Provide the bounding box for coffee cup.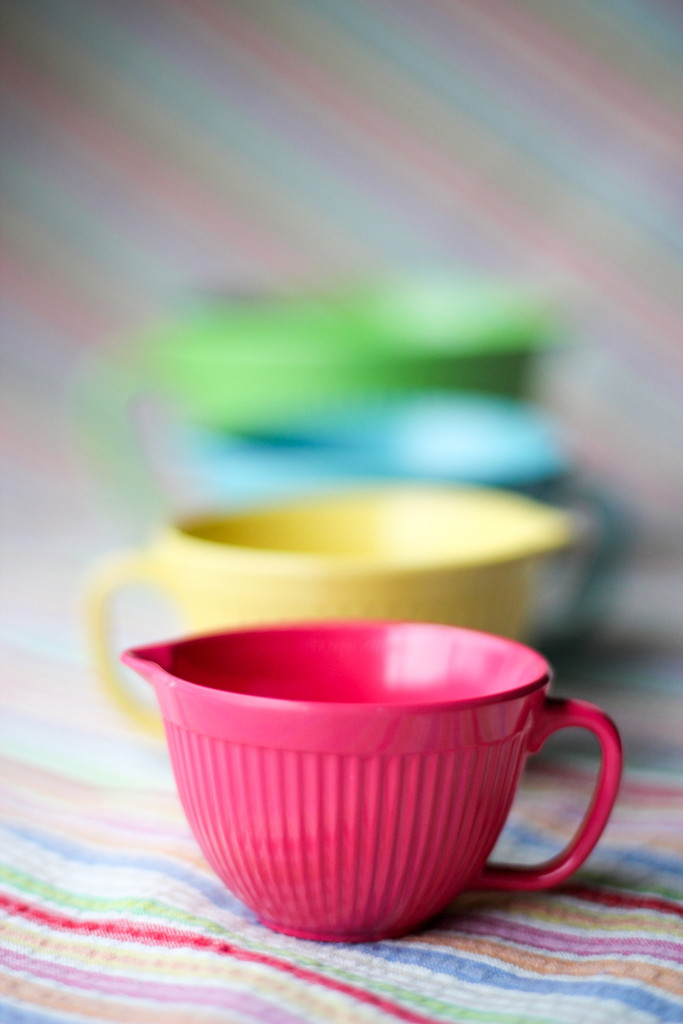
l=80, t=283, r=562, b=510.
